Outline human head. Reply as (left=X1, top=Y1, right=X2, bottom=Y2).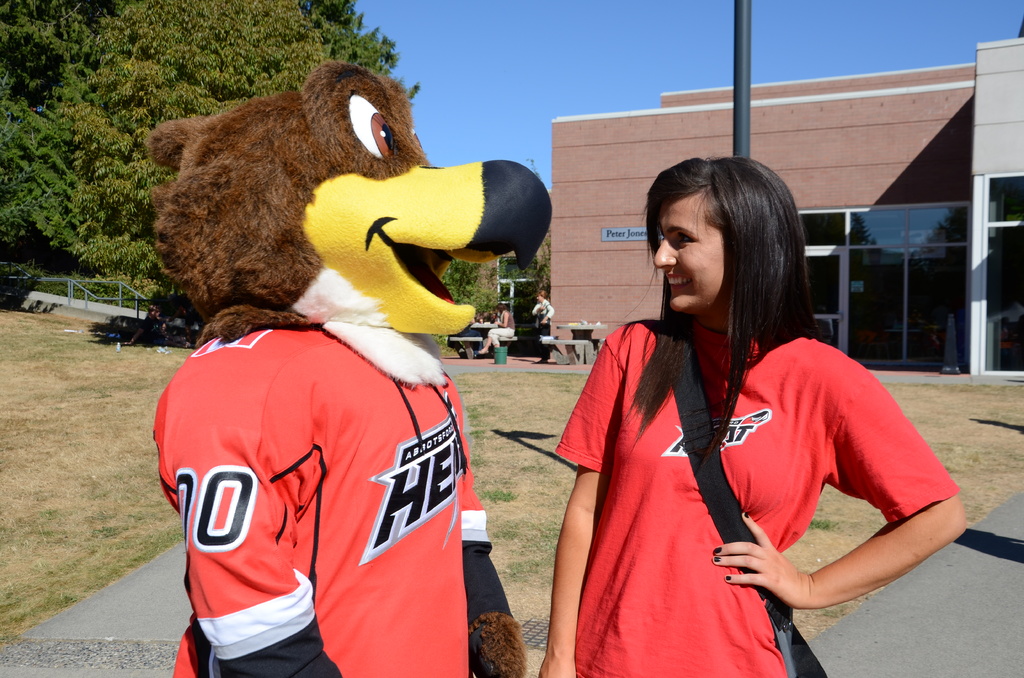
(left=536, top=289, right=550, bottom=302).
